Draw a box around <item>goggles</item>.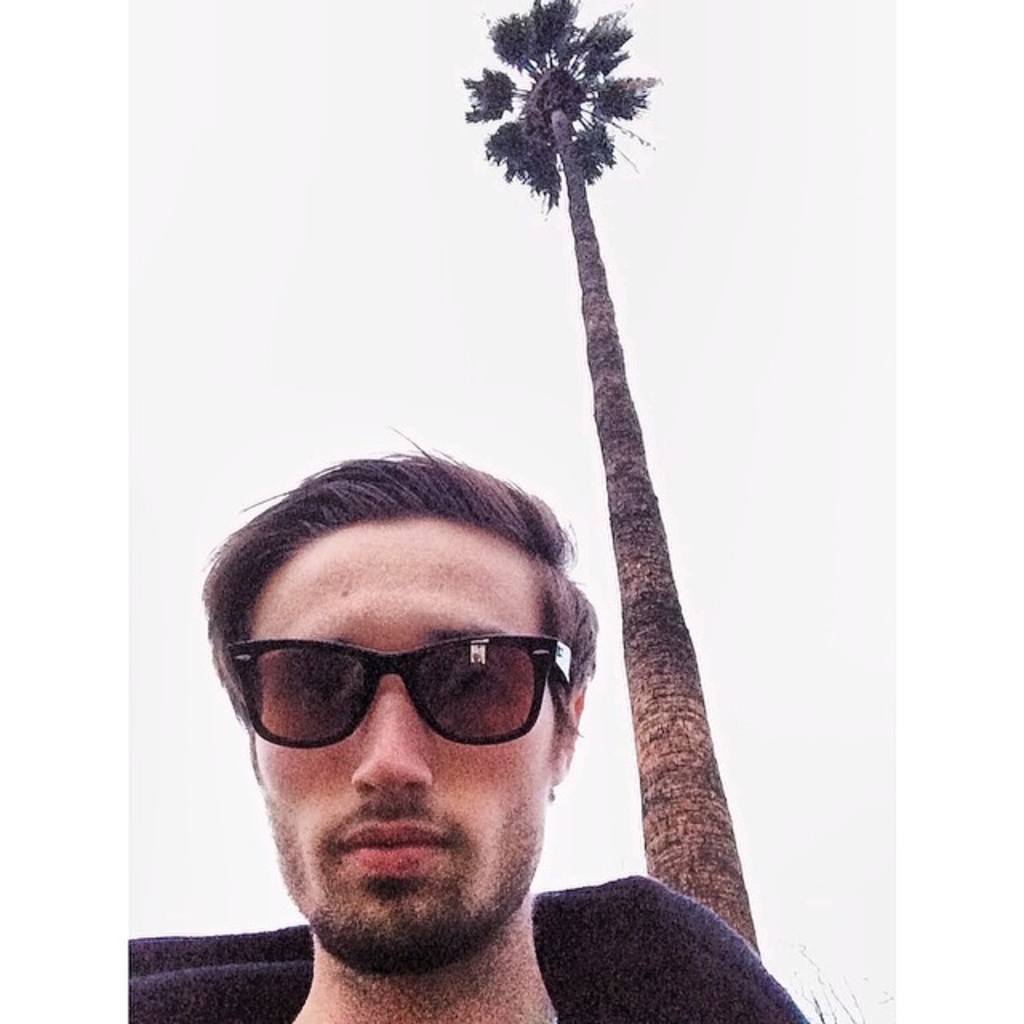
(224, 629, 584, 773).
